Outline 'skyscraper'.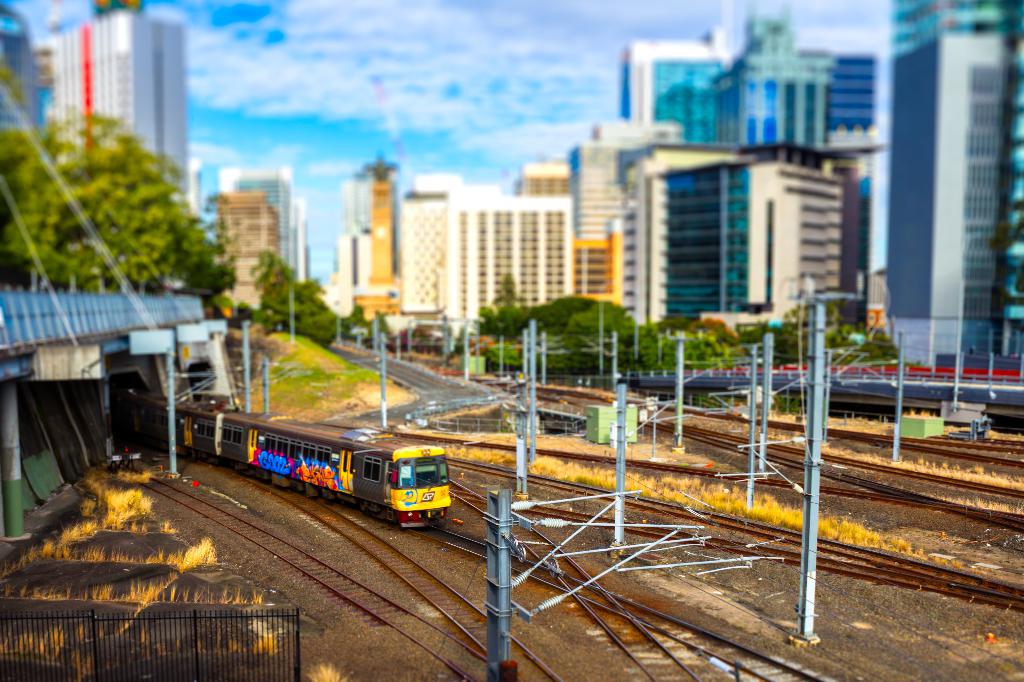
Outline: crop(326, 157, 381, 243).
